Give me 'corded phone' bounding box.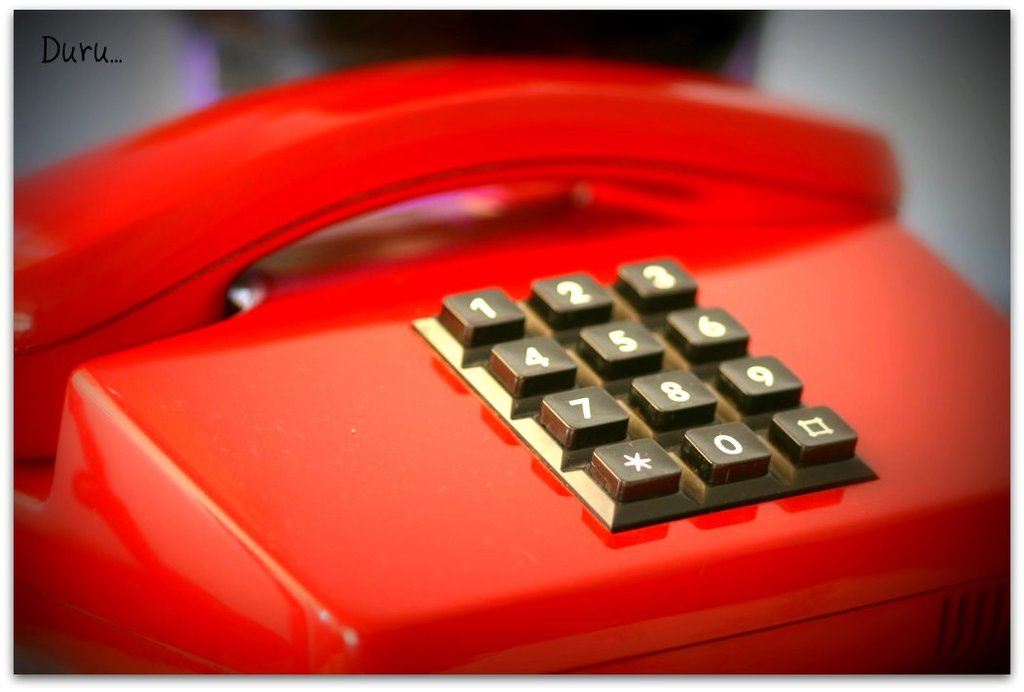
0,9,1023,691.
